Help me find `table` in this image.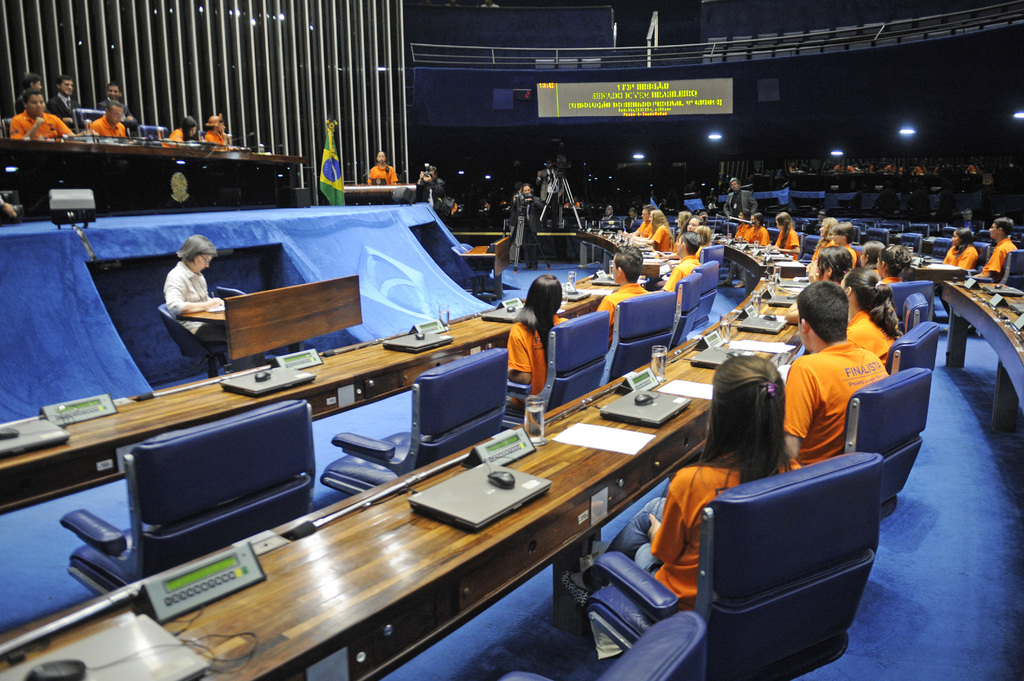
Found it: left=0, top=137, right=312, bottom=220.
